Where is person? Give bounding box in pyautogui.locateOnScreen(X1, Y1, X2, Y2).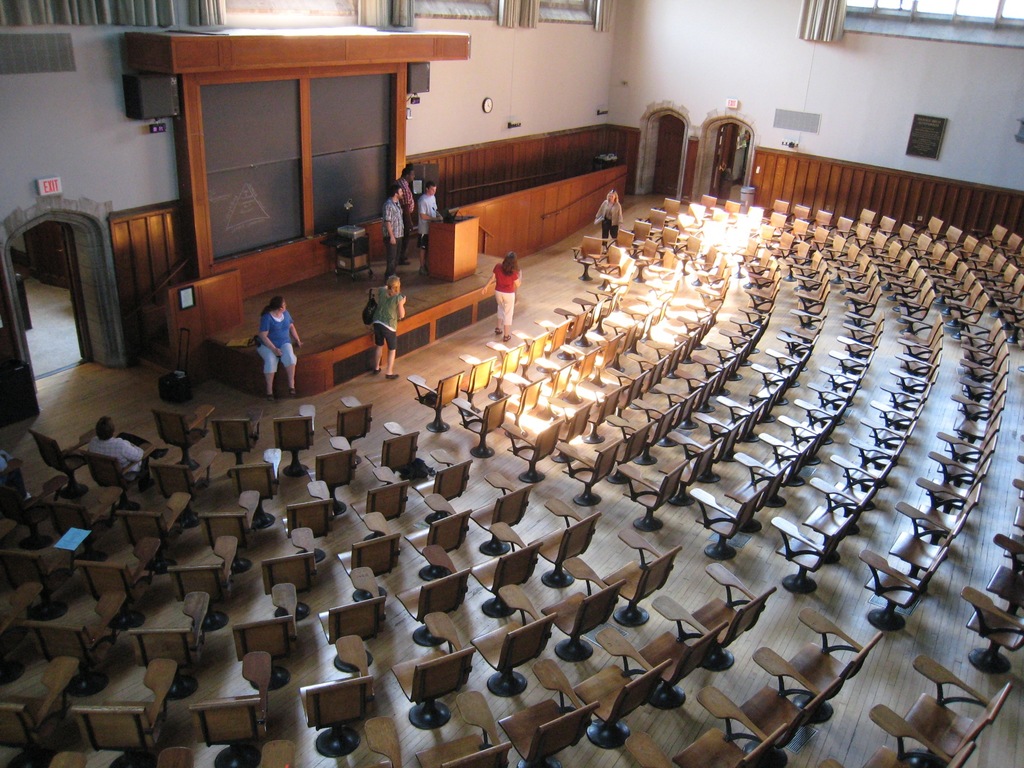
pyautogui.locateOnScreen(415, 182, 444, 260).
